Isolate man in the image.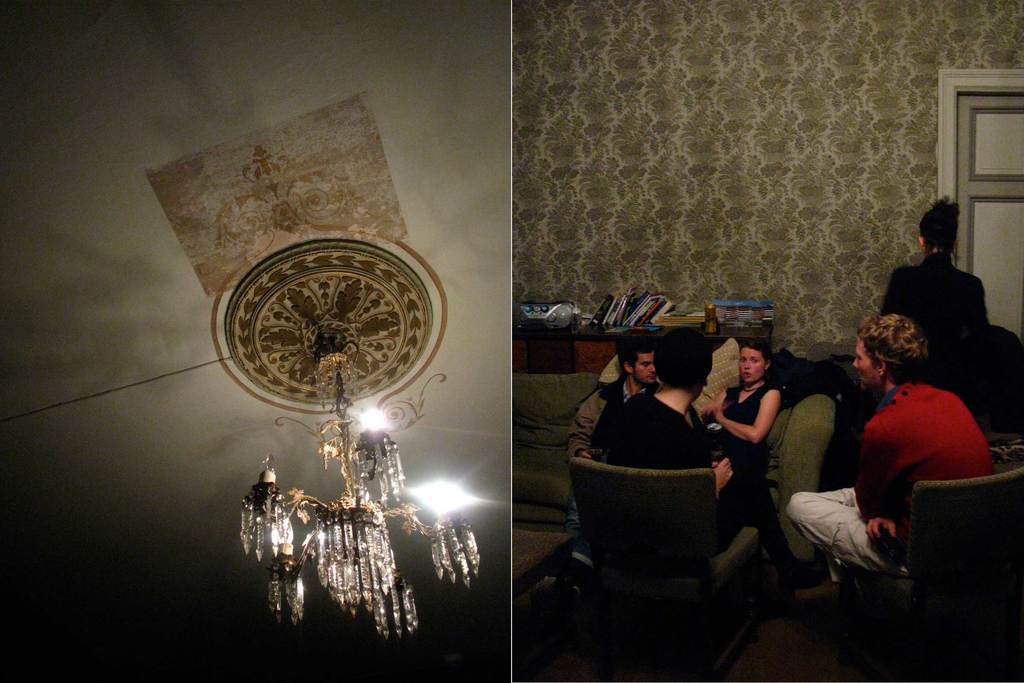
Isolated region: [602,328,804,597].
